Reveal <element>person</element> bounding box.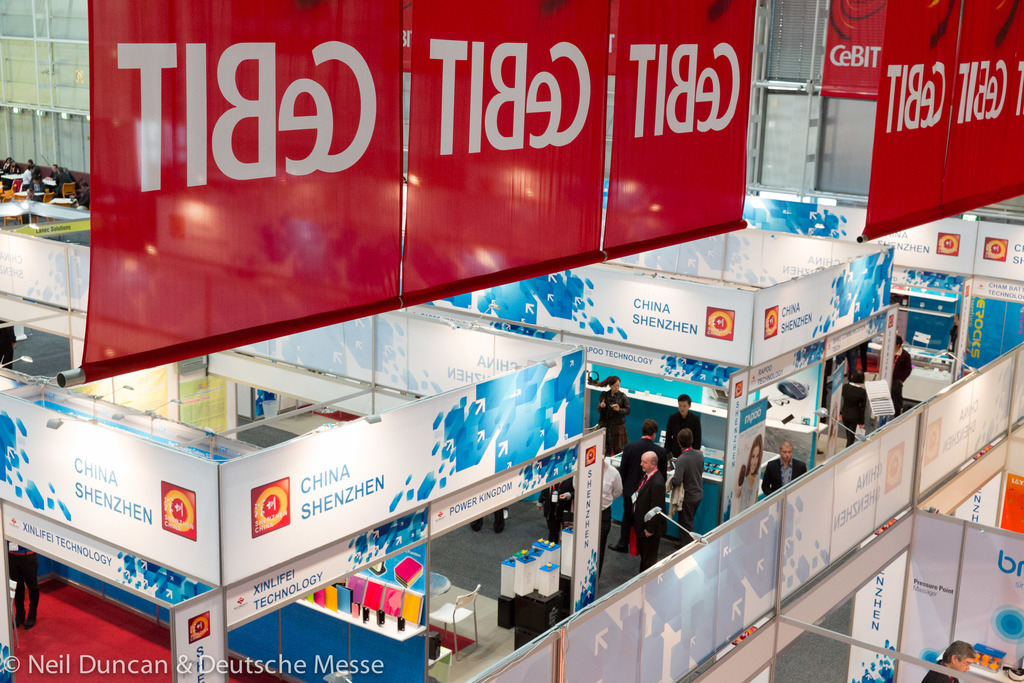
Revealed: [left=0, top=323, right=19, bottom=373].
